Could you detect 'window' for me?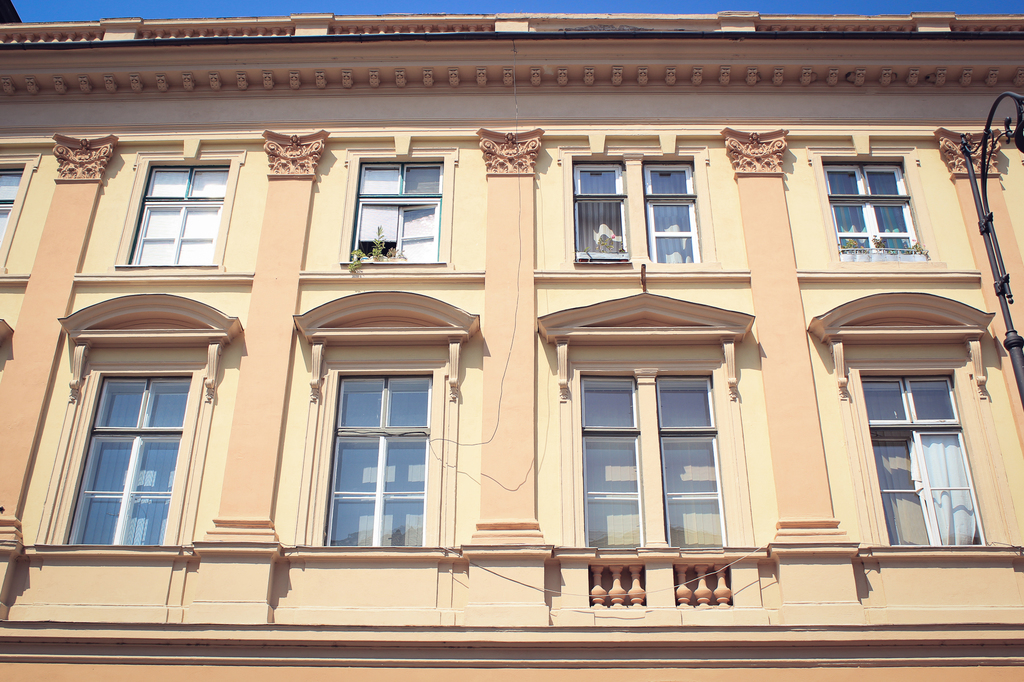
Detection result: (x1=68, y1=377, x2=186, y2=546).
